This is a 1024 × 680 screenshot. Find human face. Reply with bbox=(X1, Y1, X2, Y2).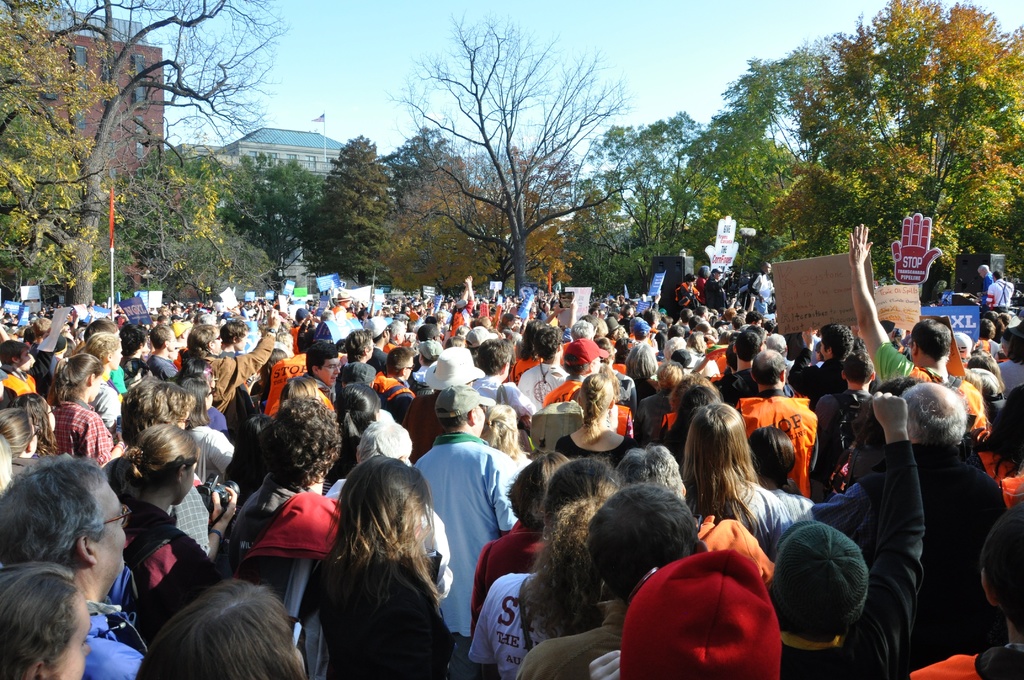
bbox=(239, 332, 248, 349).
